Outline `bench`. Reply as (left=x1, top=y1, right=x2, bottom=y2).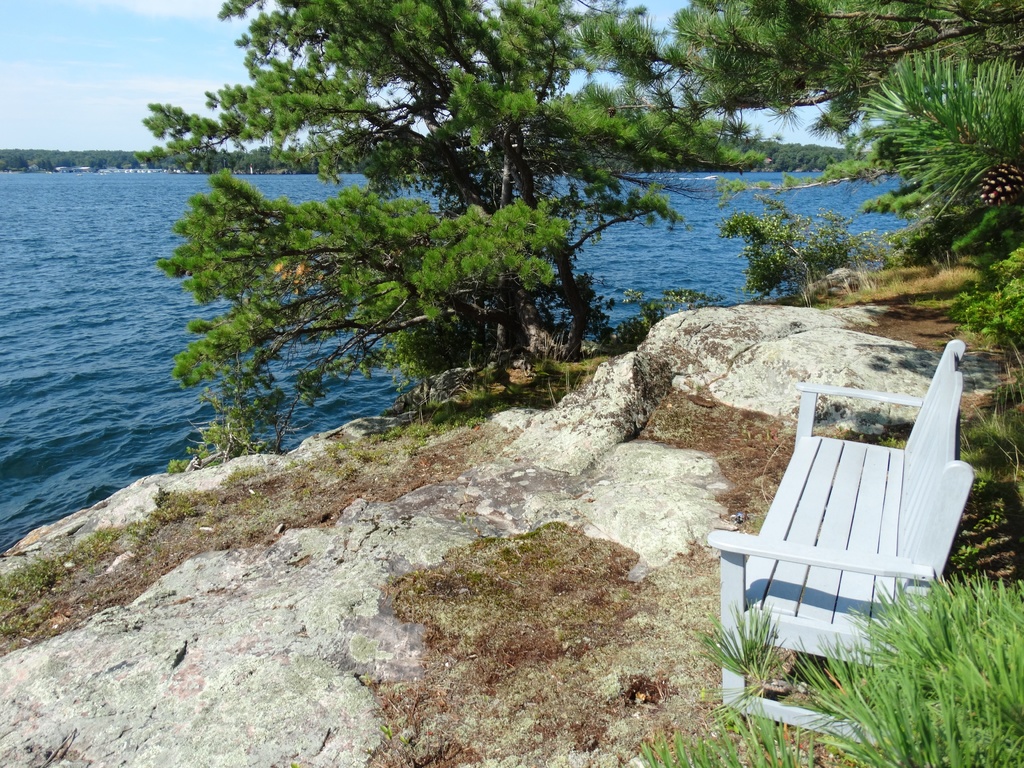
(left=722, top=353, right=997, bottom=680).
